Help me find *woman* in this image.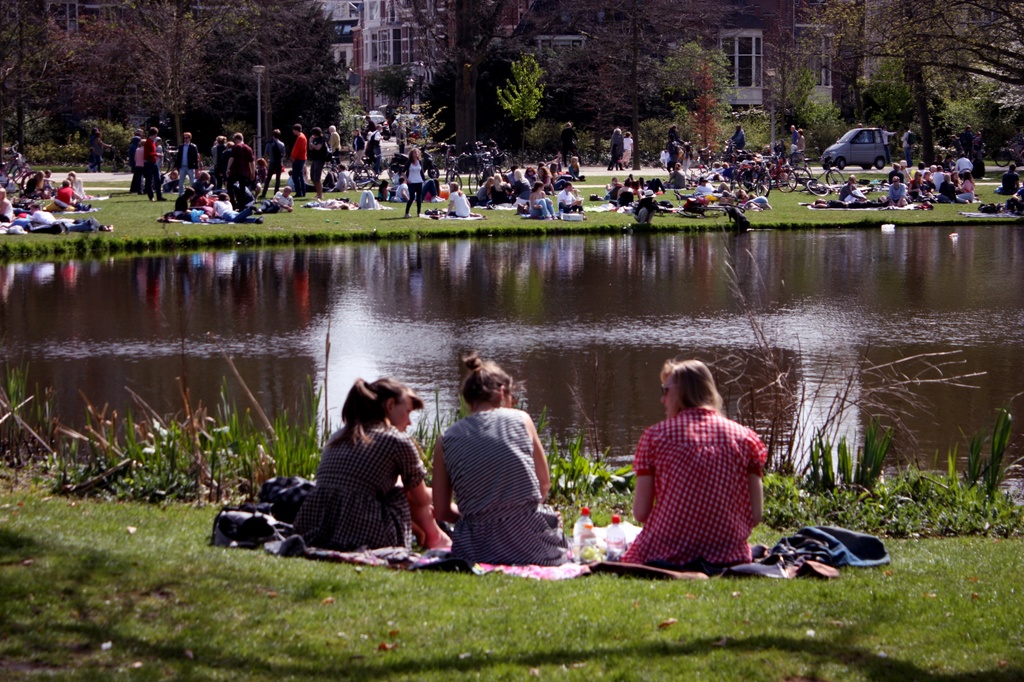
Found it: (x1=515, y1=169, x2=533, y2=201).
